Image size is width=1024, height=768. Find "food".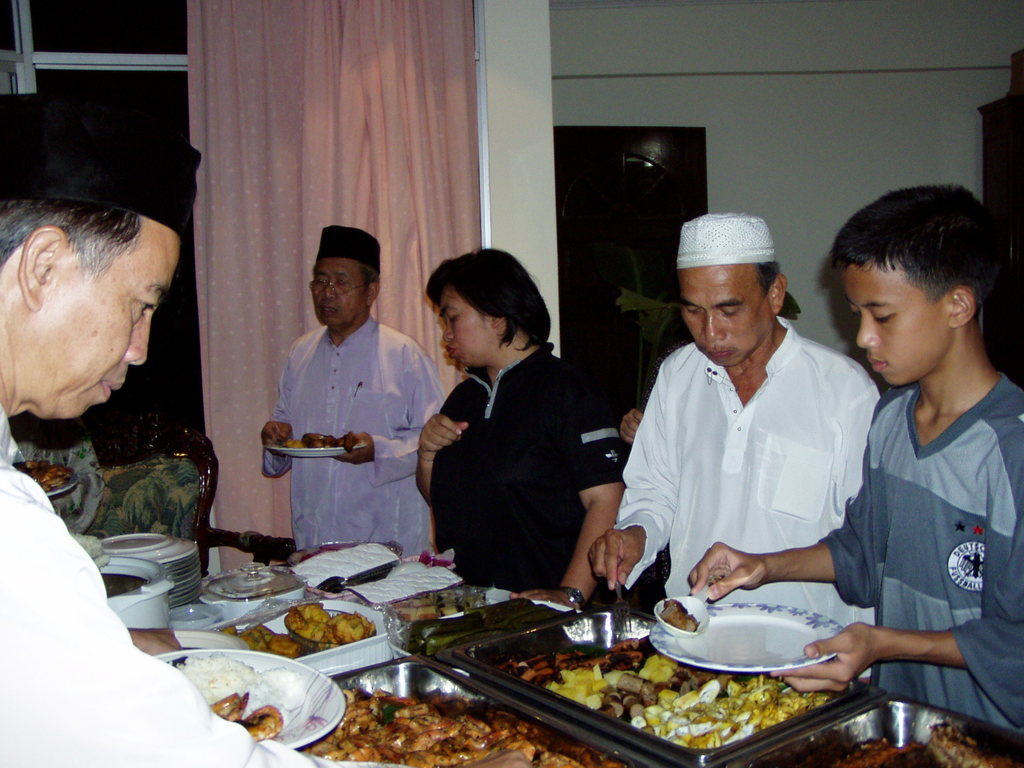
287, 601, 374, 648.
